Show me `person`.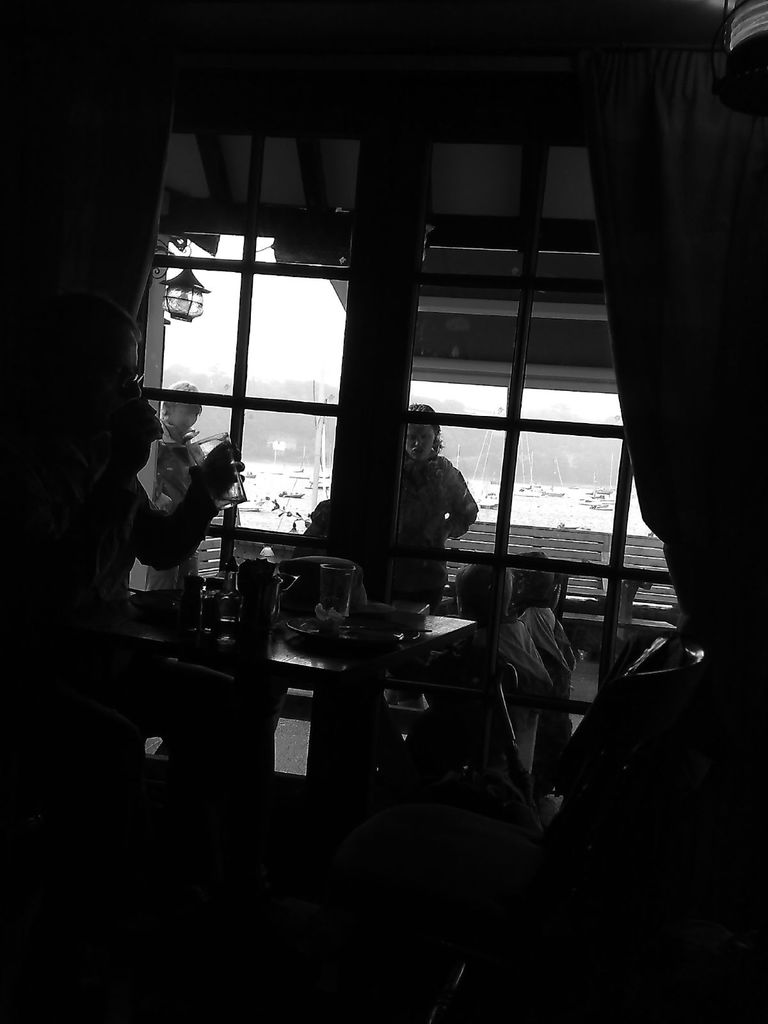
`person` is here: 393 401 483 572.
